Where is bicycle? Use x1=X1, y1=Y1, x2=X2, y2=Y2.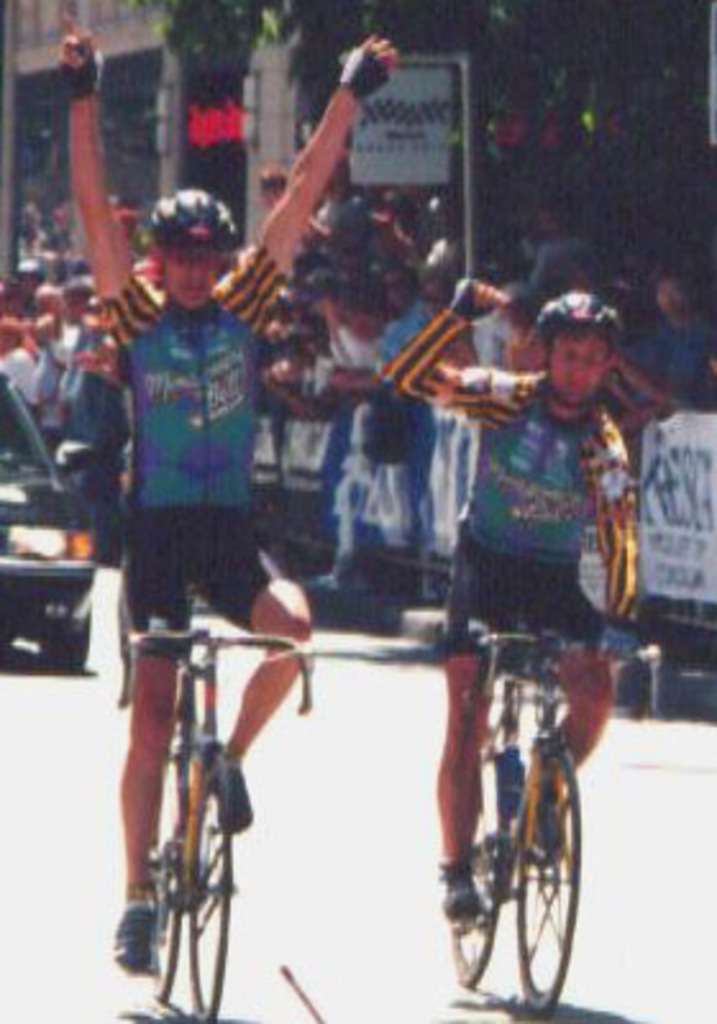
x1=423, y1=571, x2=632, y2=1023.
